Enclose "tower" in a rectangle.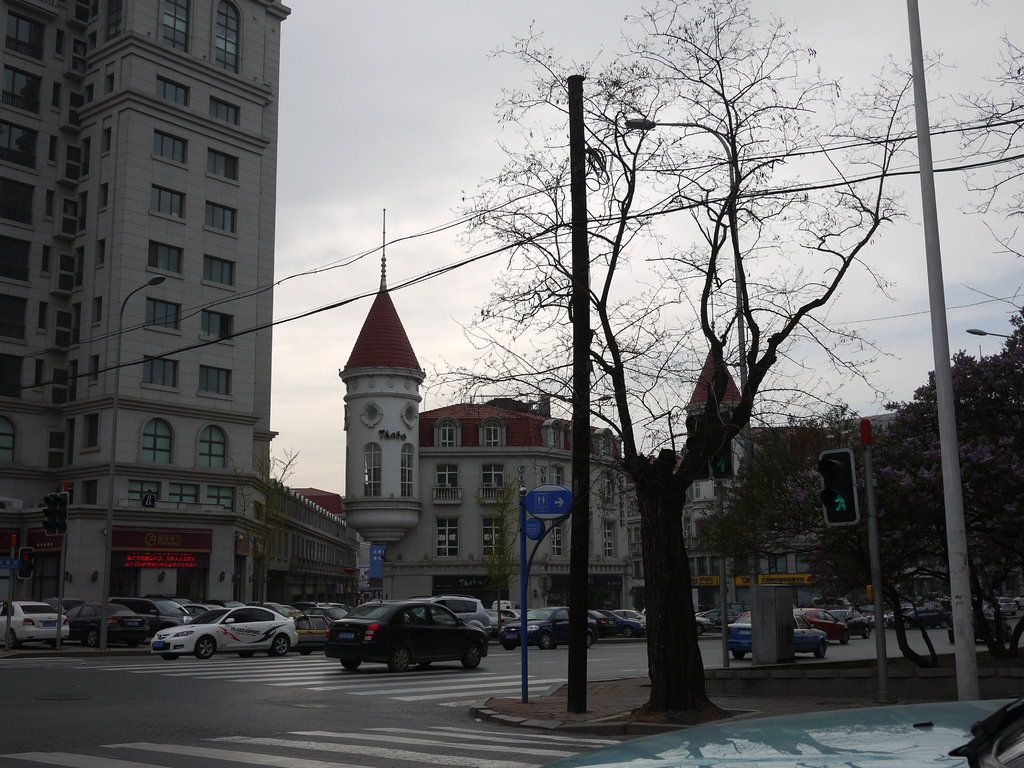
(689, 341, 756, 578).
